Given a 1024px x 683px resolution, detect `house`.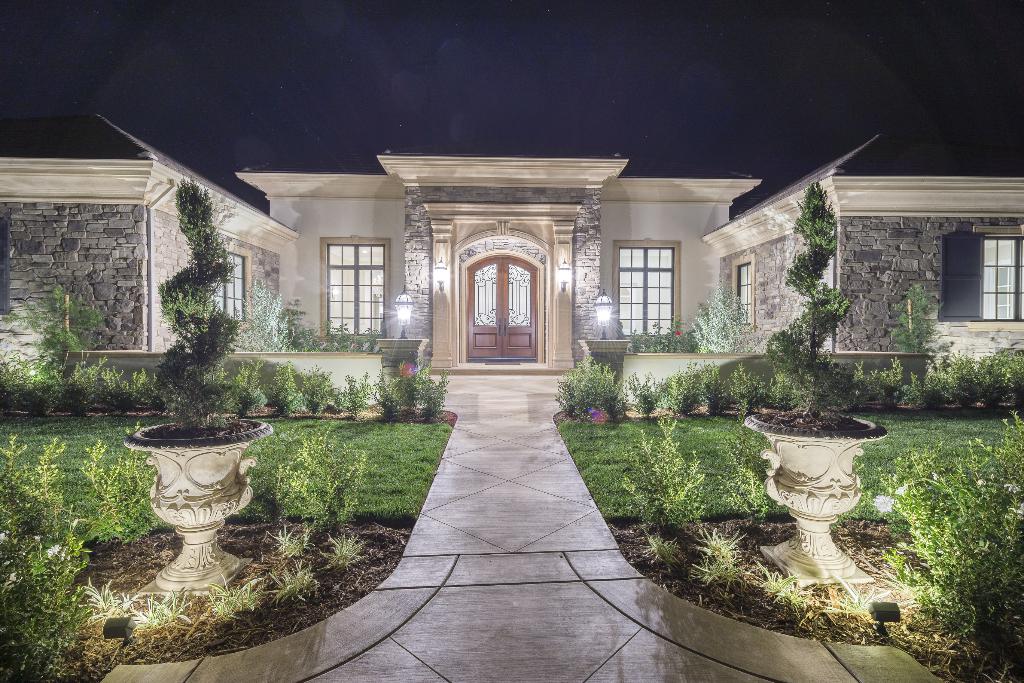
{"left": 723, "top": 150, "right": 1023, "bottom": 376}.
